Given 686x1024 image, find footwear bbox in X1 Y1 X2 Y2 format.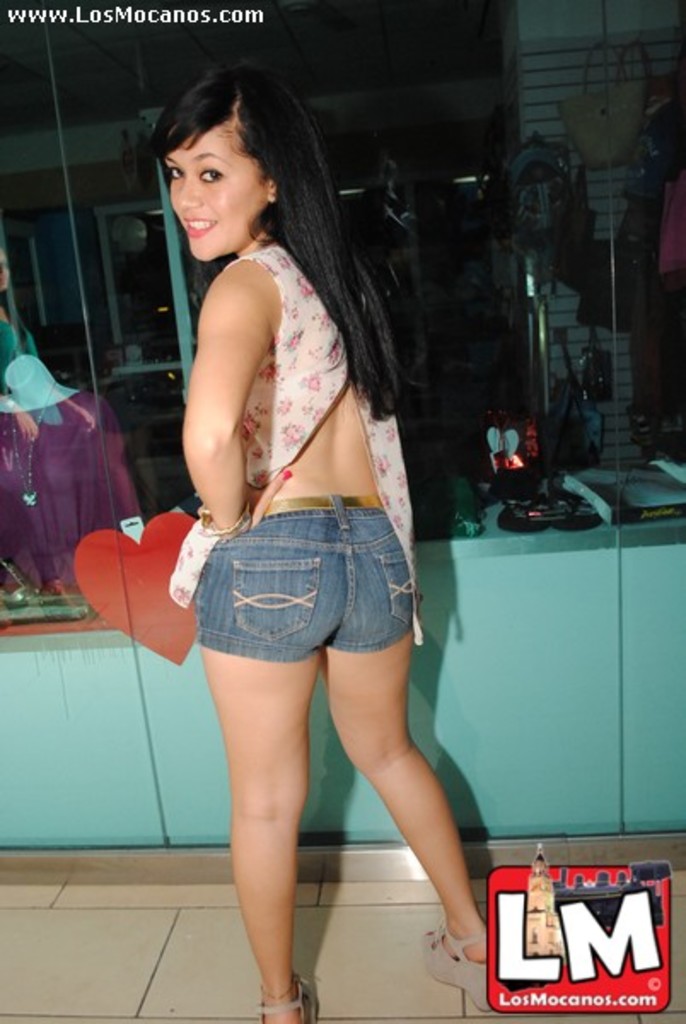
423 927 498 1017.
